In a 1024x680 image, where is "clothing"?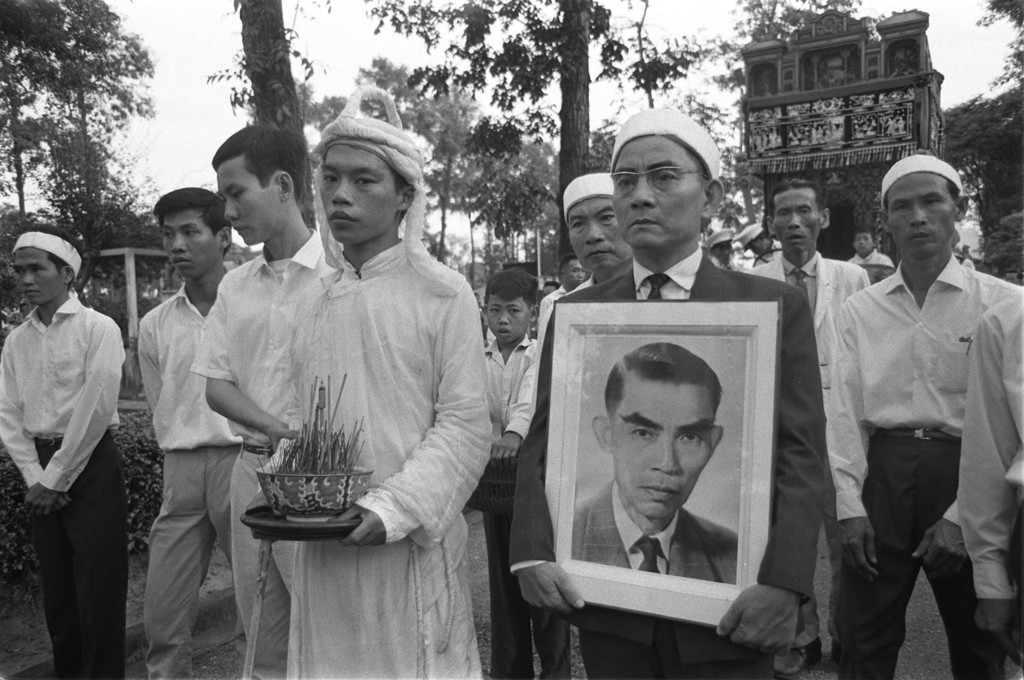
bbox=(291, 245, 486, 679).
